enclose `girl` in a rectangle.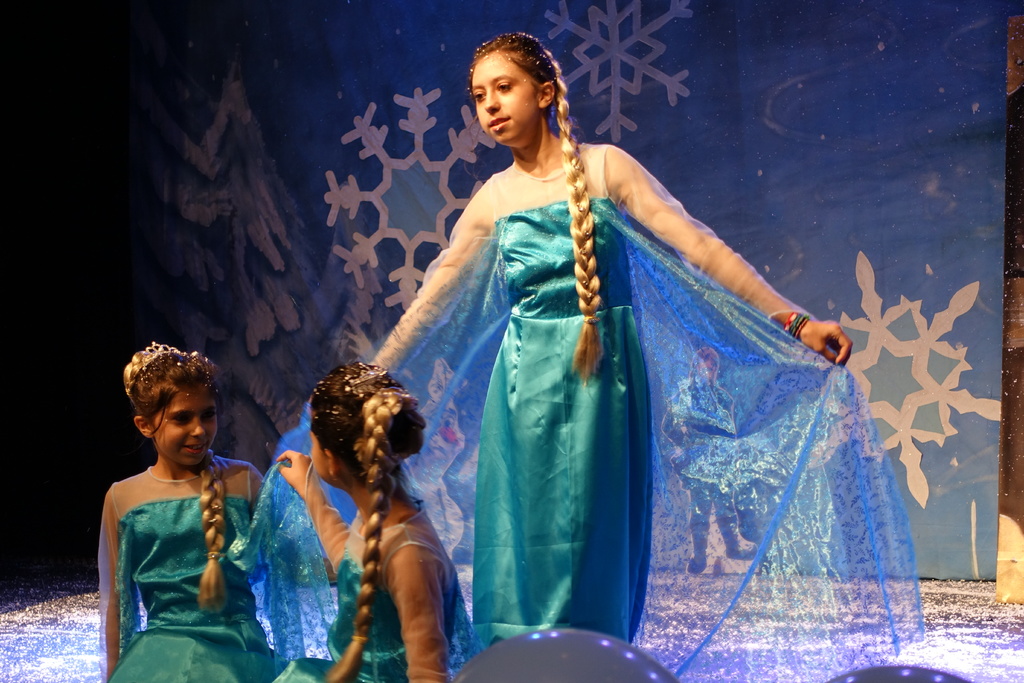
278:359:488:682.
